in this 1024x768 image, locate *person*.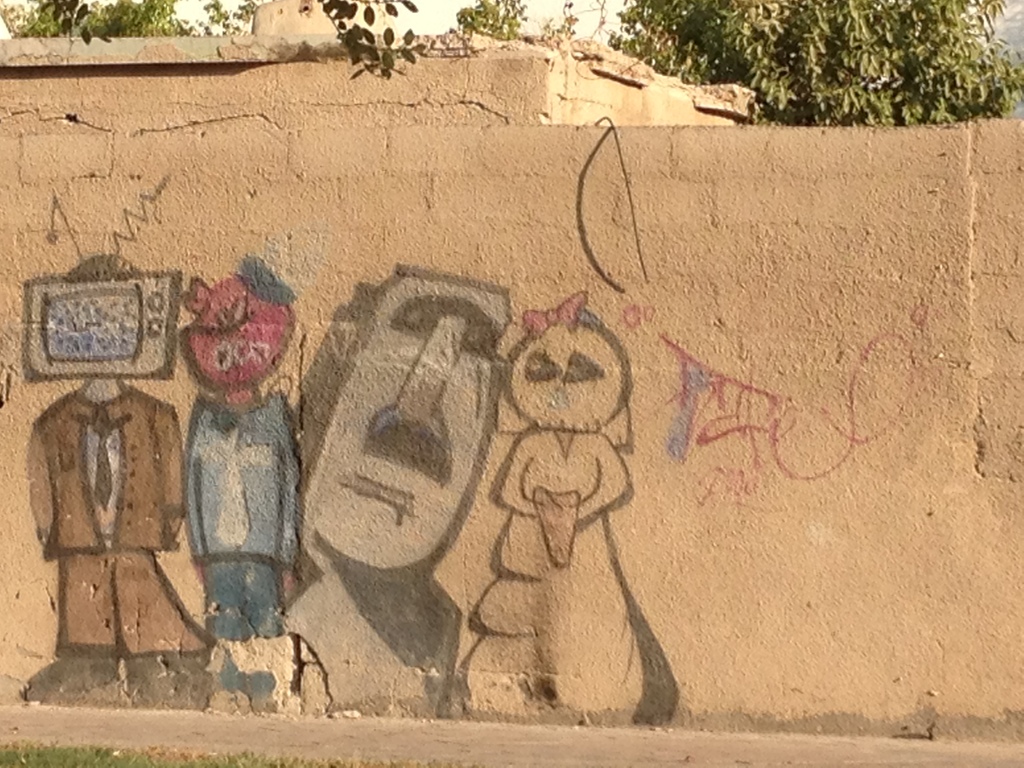
Bounding box: x1=296, y1=264, x2=516, y2=716.
